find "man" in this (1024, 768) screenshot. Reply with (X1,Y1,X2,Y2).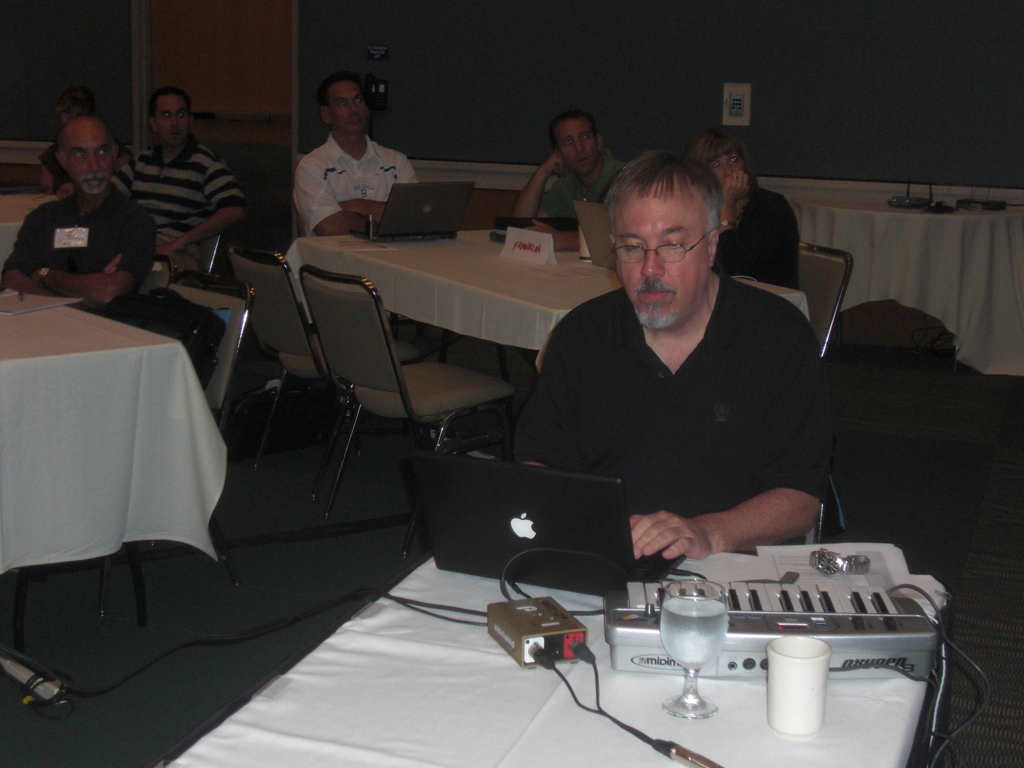
(108,86,247,276).
